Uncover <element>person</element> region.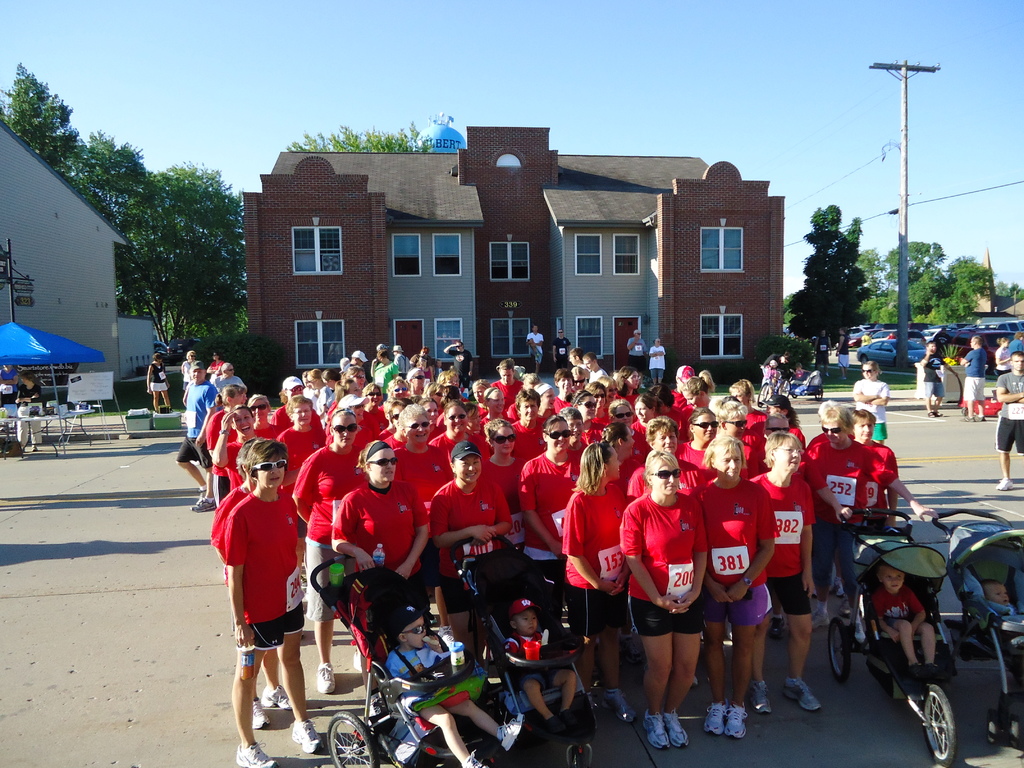
Uncovered: {"x1": 626, "y1": 326, "x2": 652, "y2": 374}.
